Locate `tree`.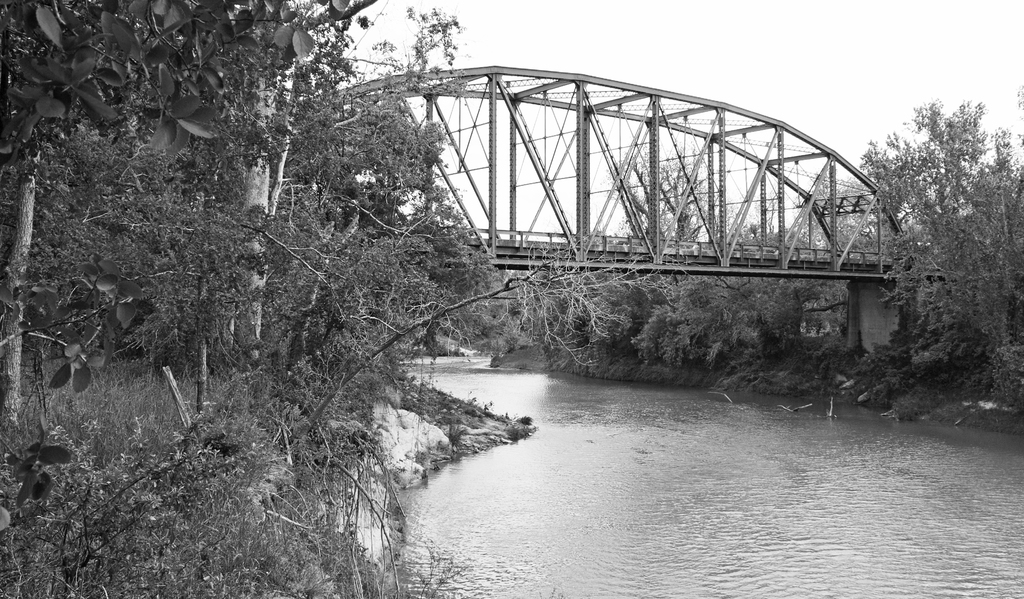
Bounding box: (854, 101, 1023, 349).
